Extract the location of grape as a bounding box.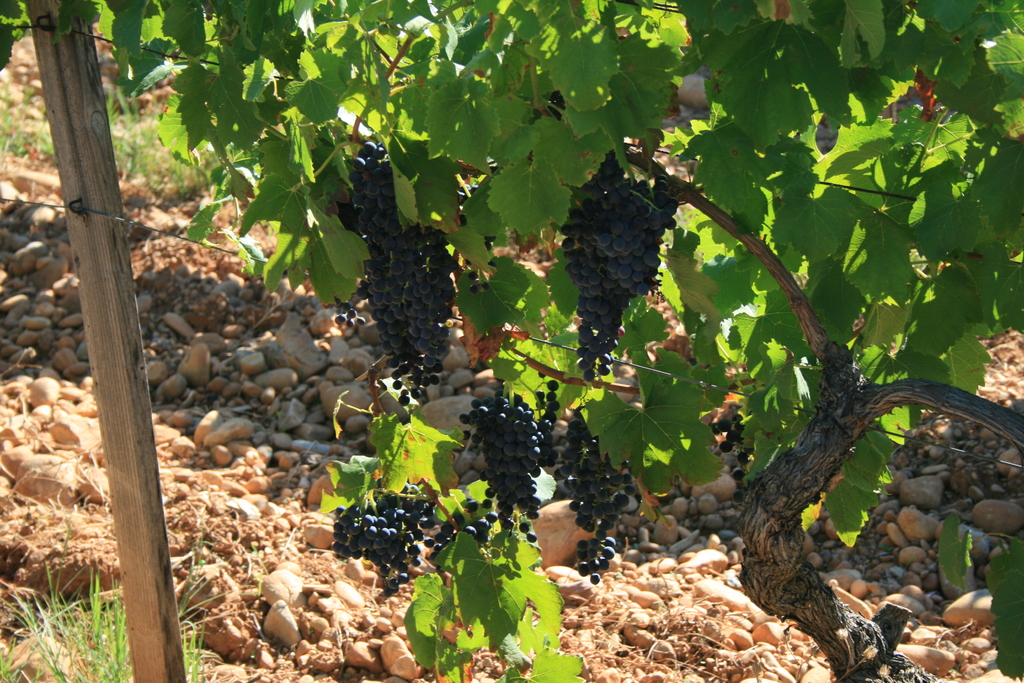
{"left": 481, "top": 281, "right": 490, "bottom": 289}.
